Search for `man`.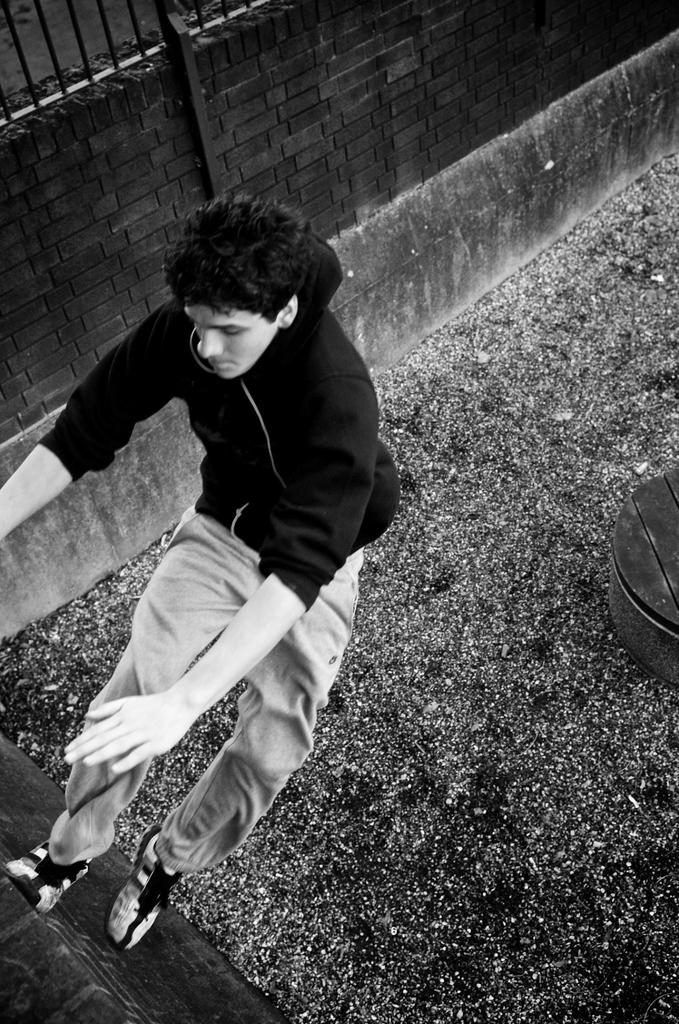
Found at (28,188,410,974).
